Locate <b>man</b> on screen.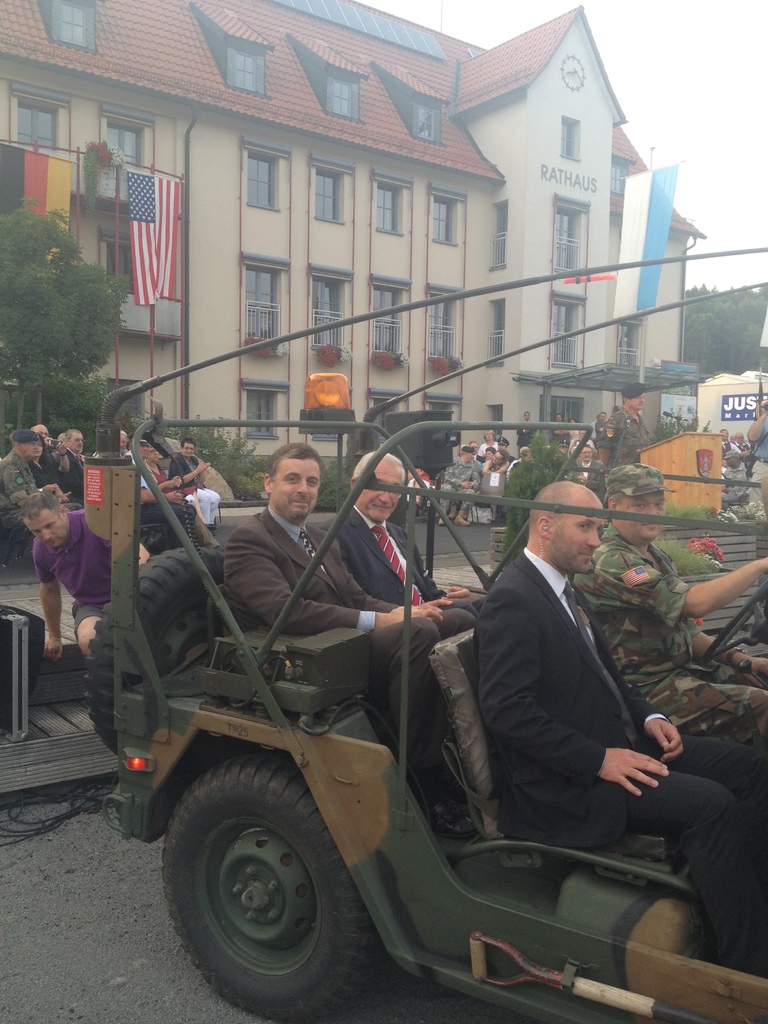
On screen at x1=202 y1=445 x2=483 y2=838.
